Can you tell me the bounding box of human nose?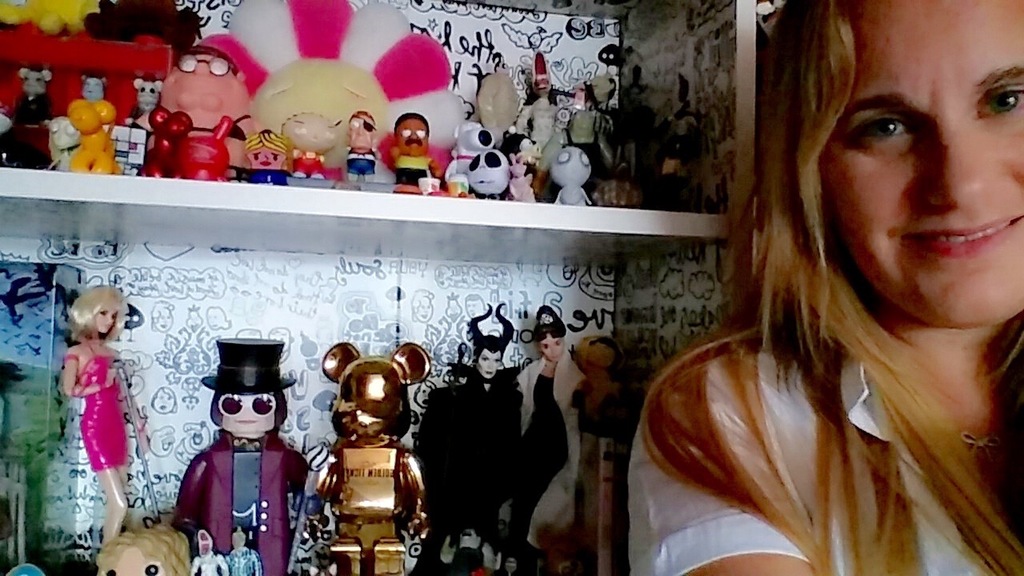
{"x1": 926, "y1": 133, "x2": 1005, "y2": 212}.
